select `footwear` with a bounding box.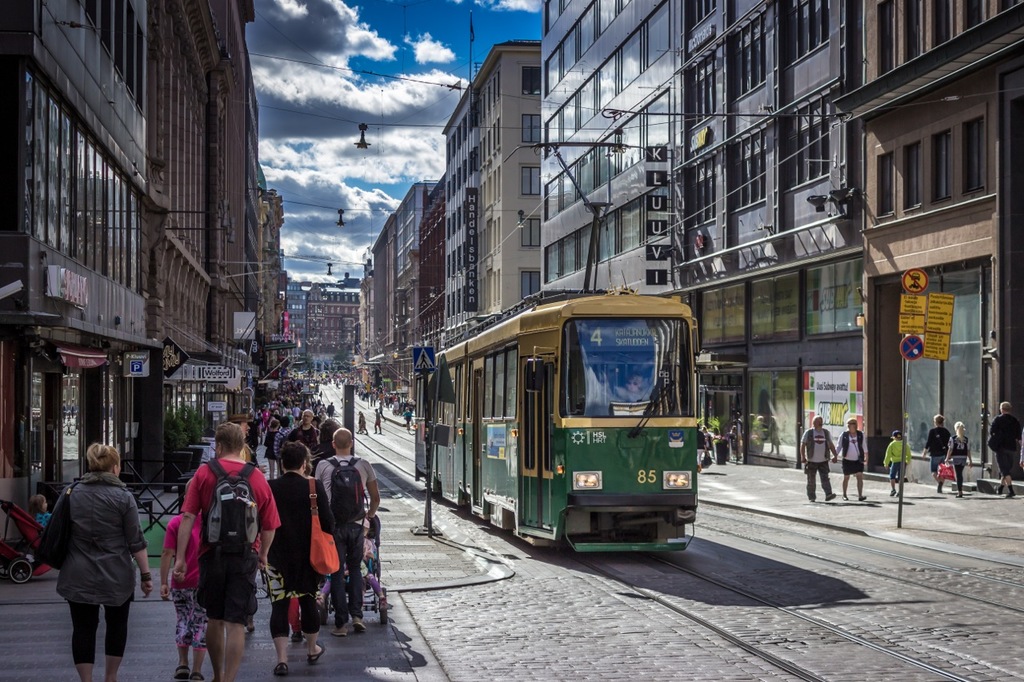
crop(993, 489, 1001, 493).
